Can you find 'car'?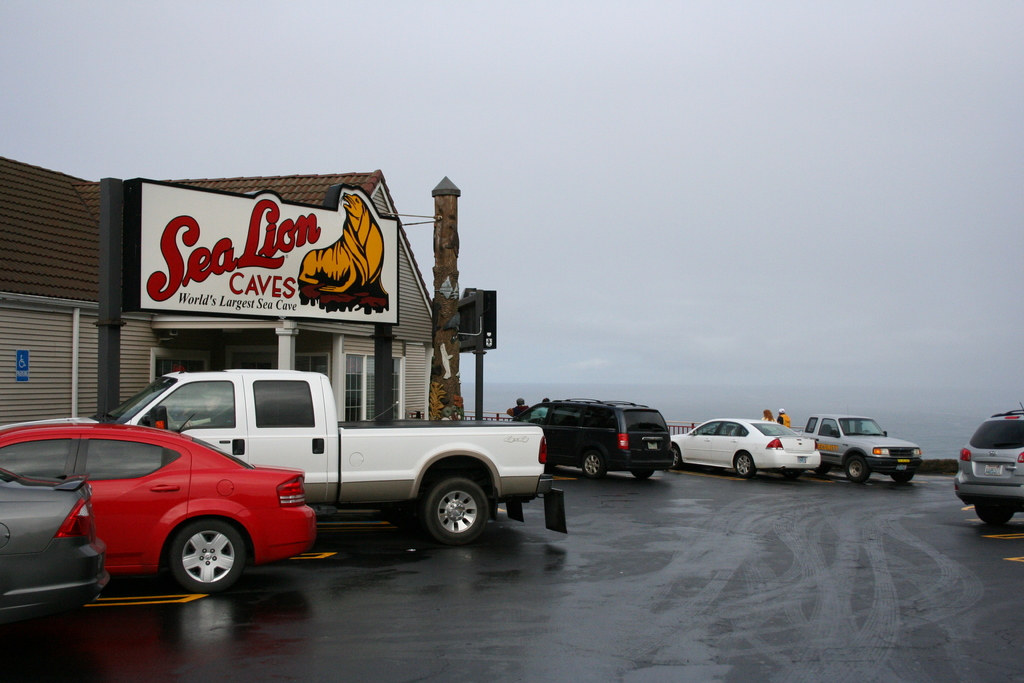
Yes, bounding box: <box>951,400,1023,528</box>.
